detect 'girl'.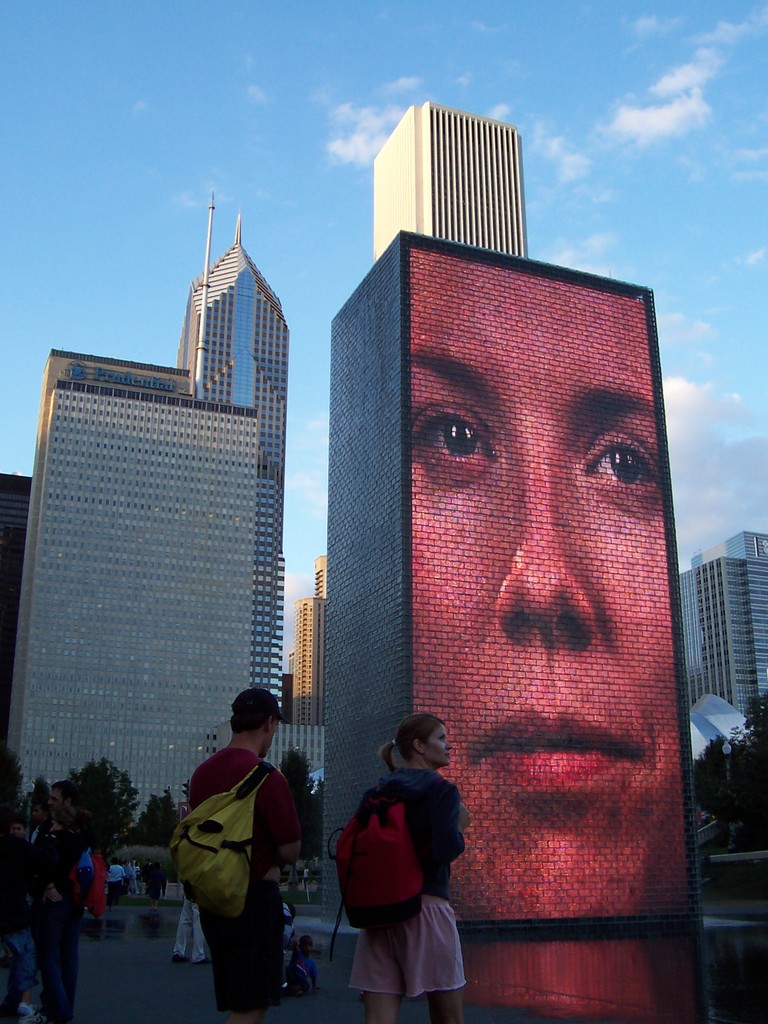
Detected at x1=321, y1=712, x2=477, y2=1023.
